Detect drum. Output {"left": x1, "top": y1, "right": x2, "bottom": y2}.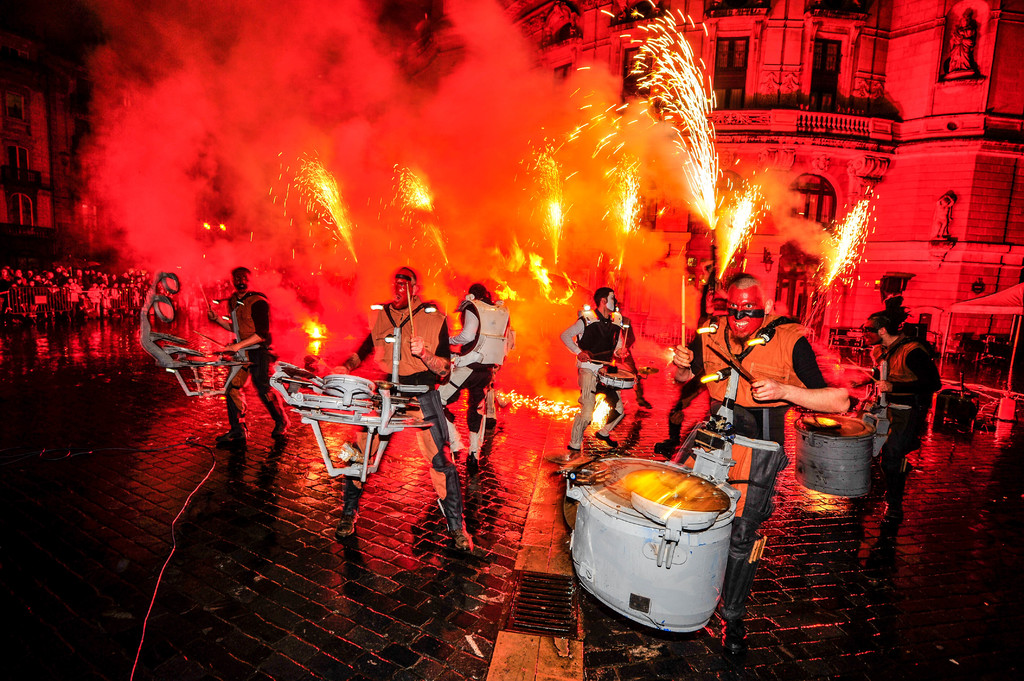
{"left": 599, "top": 366, "right": 636, "bottom": 386}.
